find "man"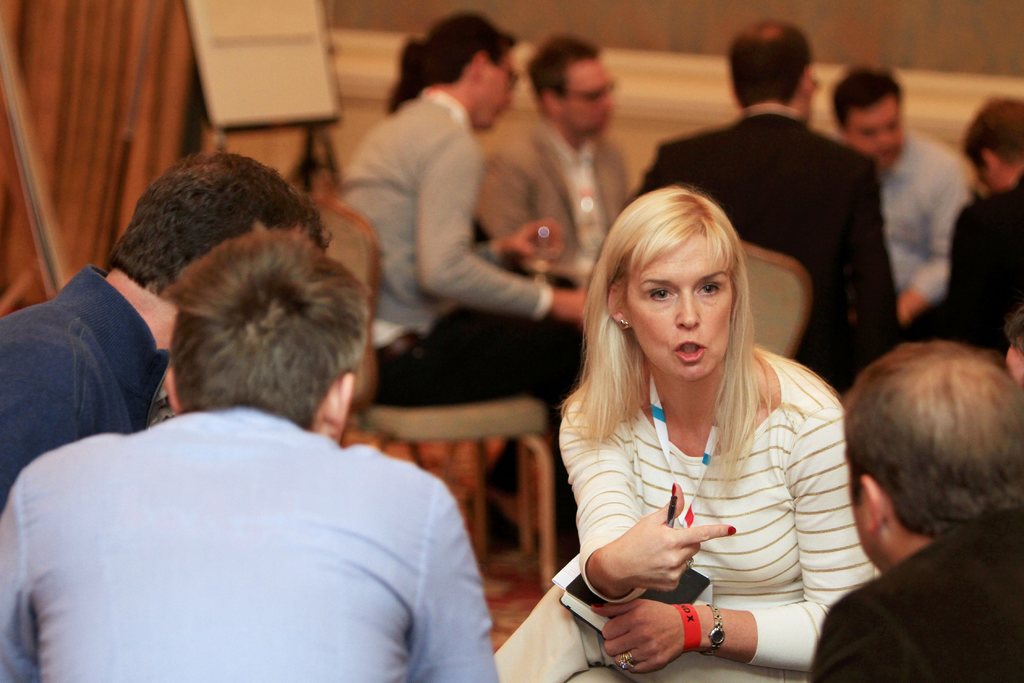
Rect(833, 60, 968, 329)
